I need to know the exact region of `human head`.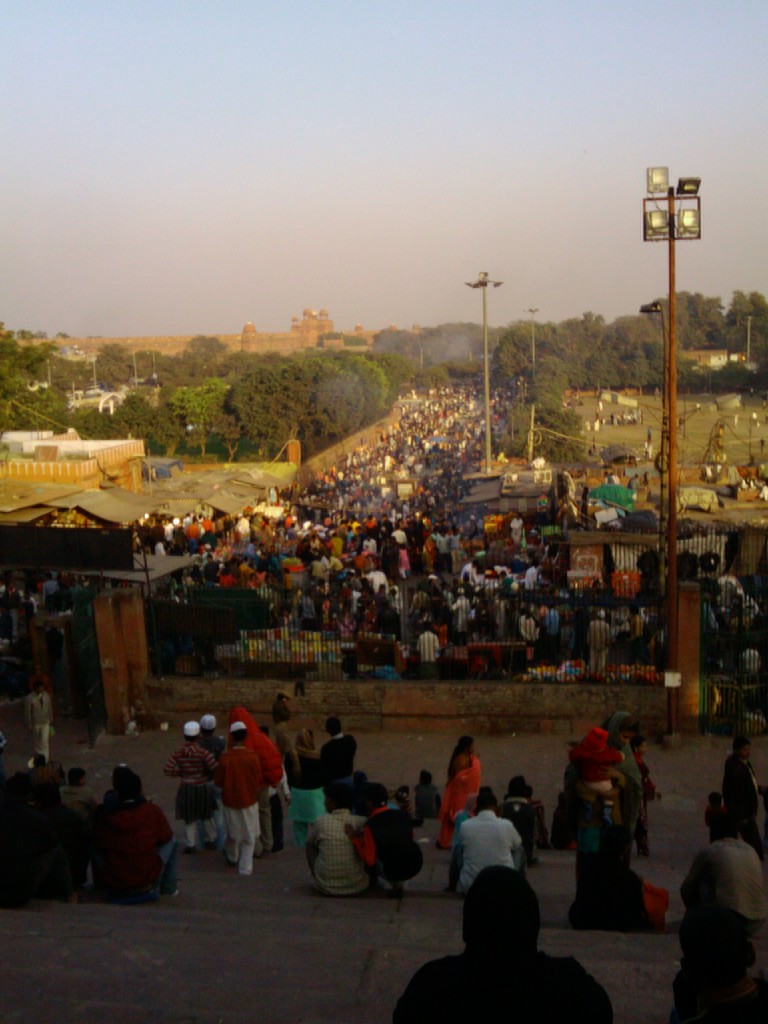
Region: 223,722,249,743.
